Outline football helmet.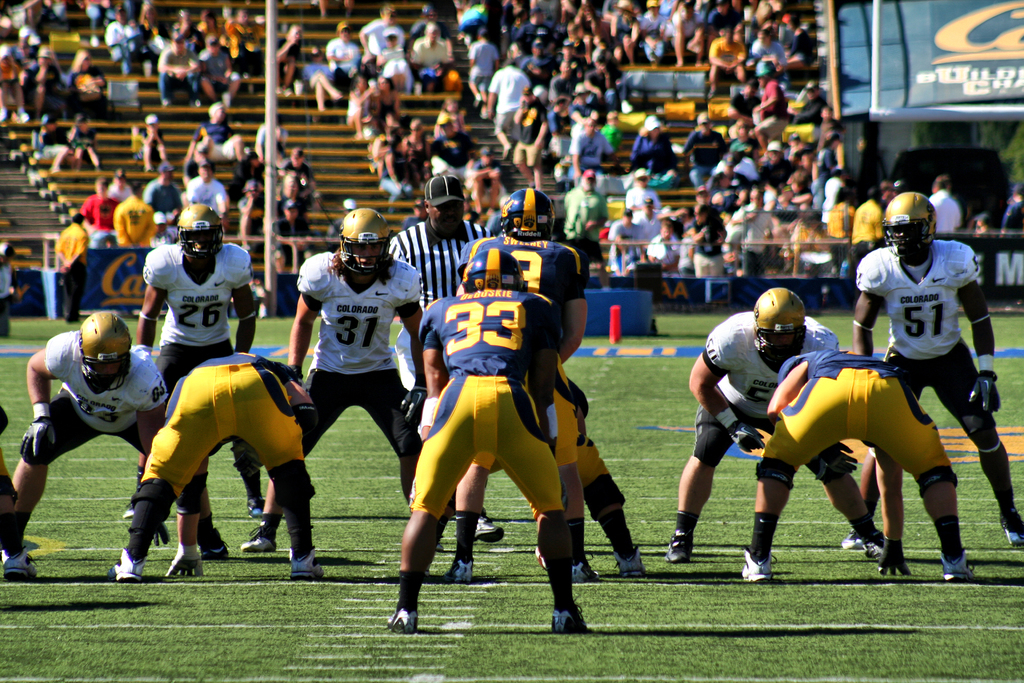
Outline: bbox=[337, 208, 394, 278].
